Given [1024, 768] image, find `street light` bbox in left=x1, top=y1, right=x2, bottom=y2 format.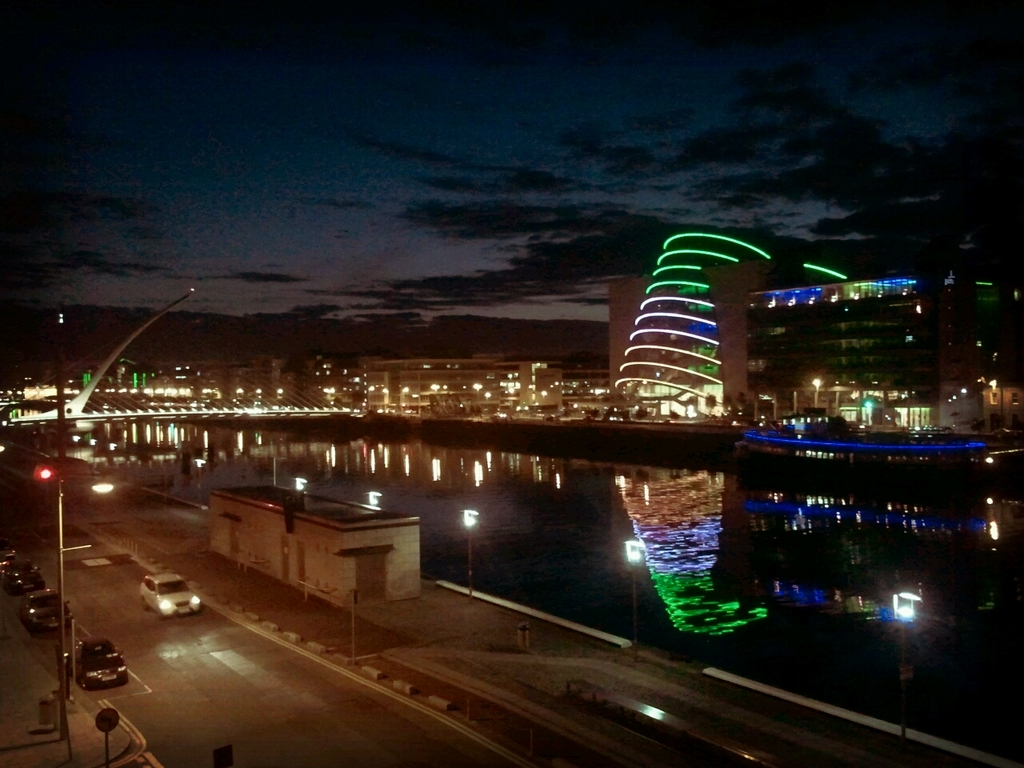
left=51, top=283, right=198, bottom=759.
